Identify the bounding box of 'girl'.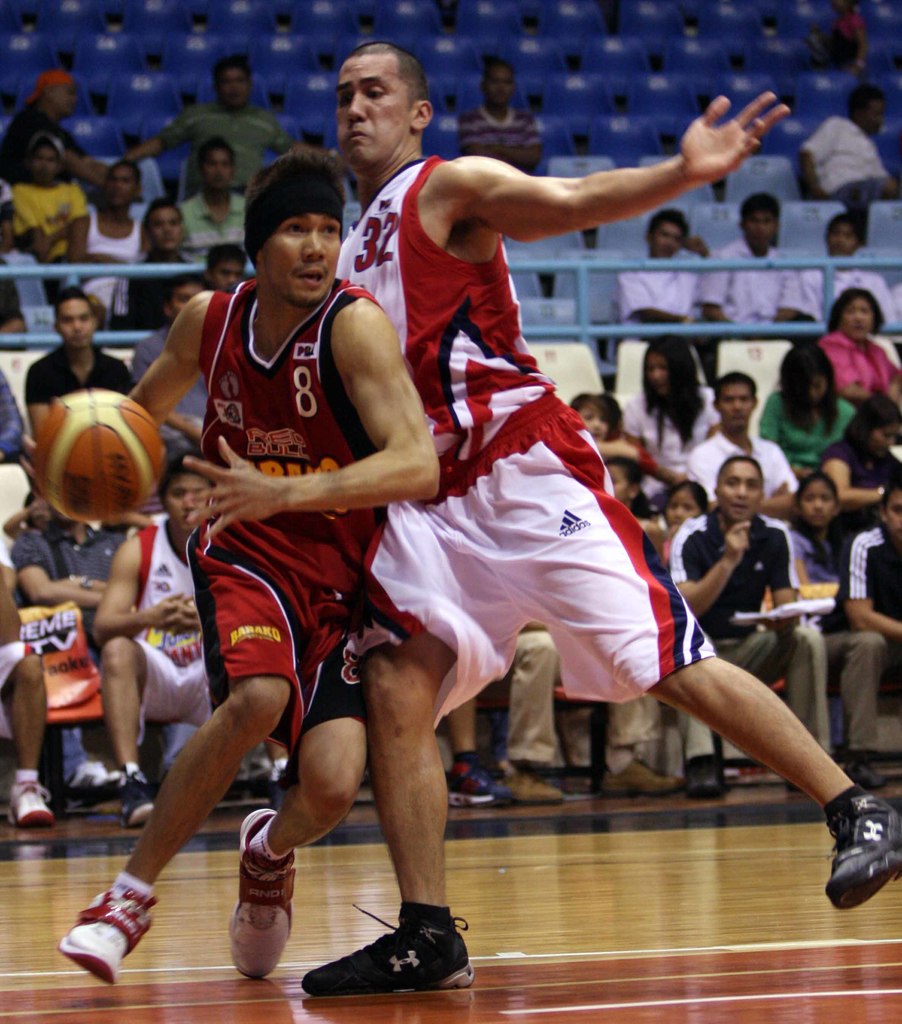
BBox(790, 467, 862, 626).
